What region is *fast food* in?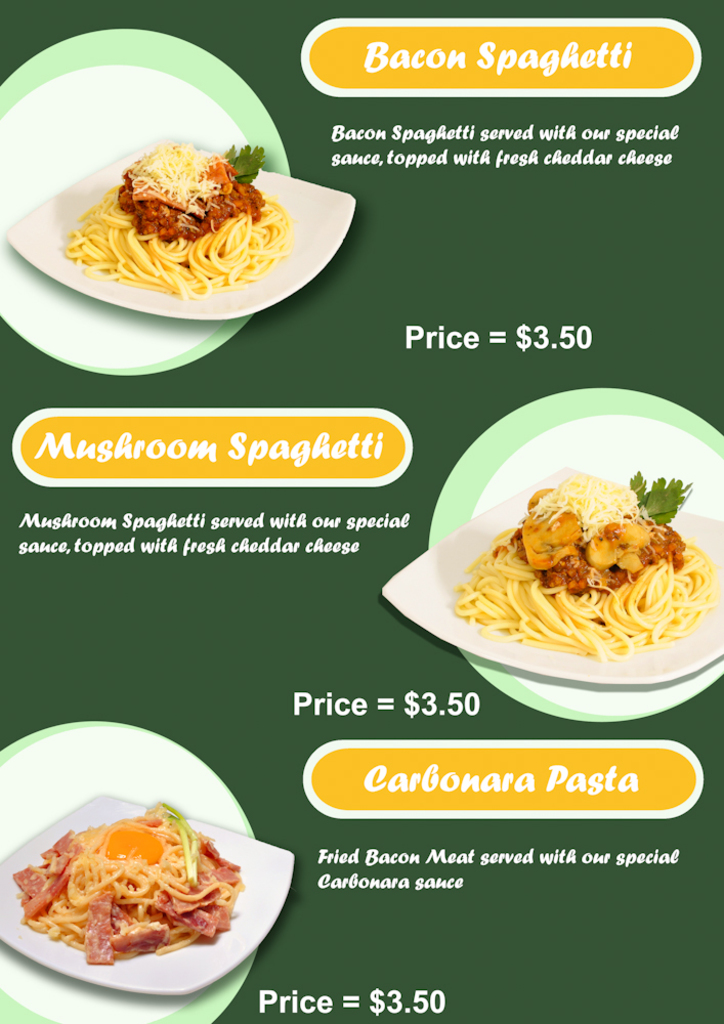
[left=11, top=836, right=237, bottom=980].
